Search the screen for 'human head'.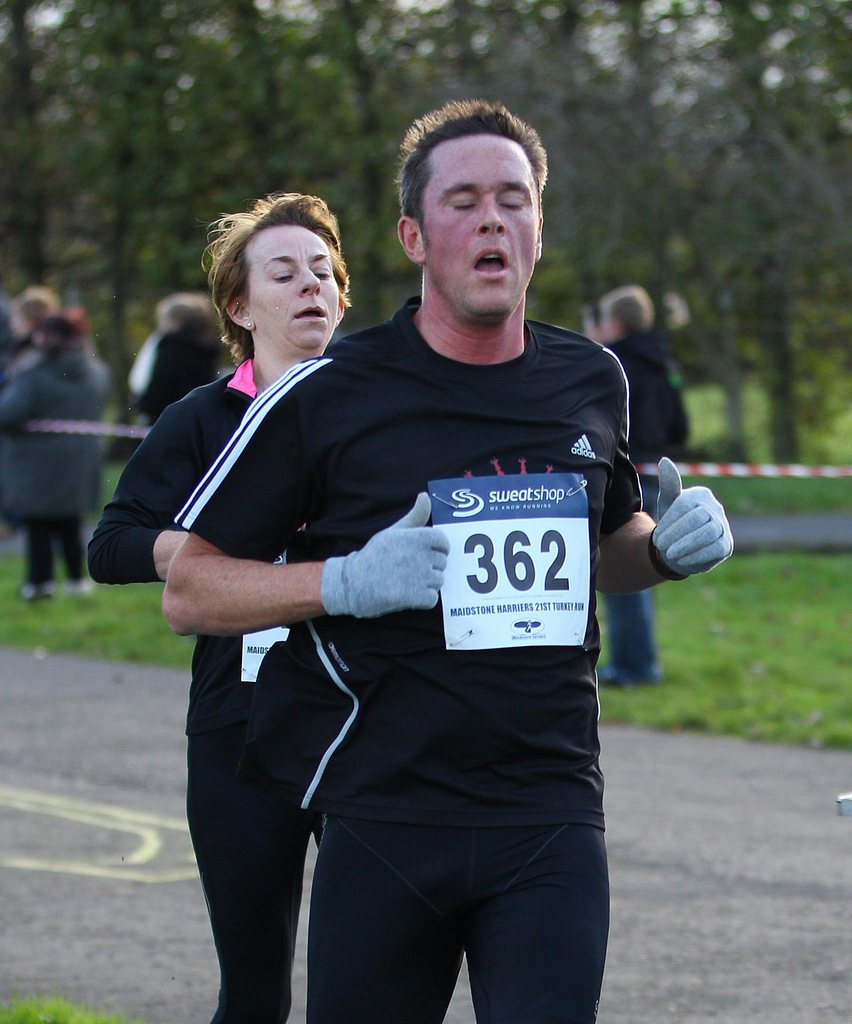
Found at bbox=(26, 317, 82, 356).
